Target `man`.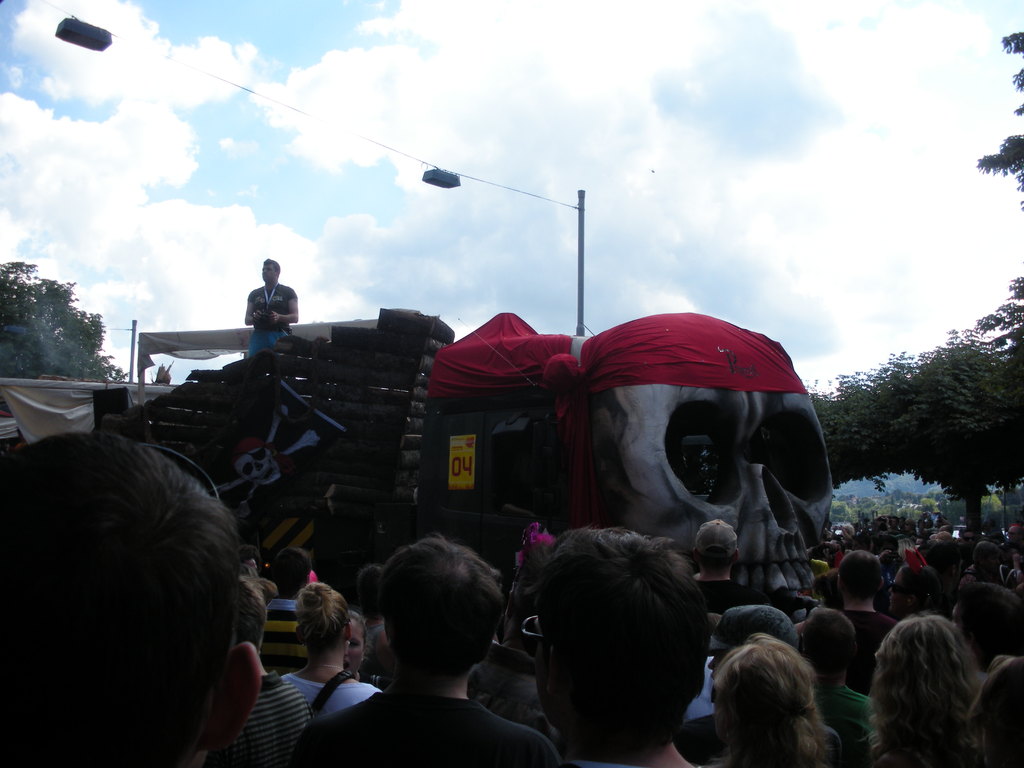
Target region: {"x1": 961, "y1": 540, "x2": 1023, "y2": 615}.
